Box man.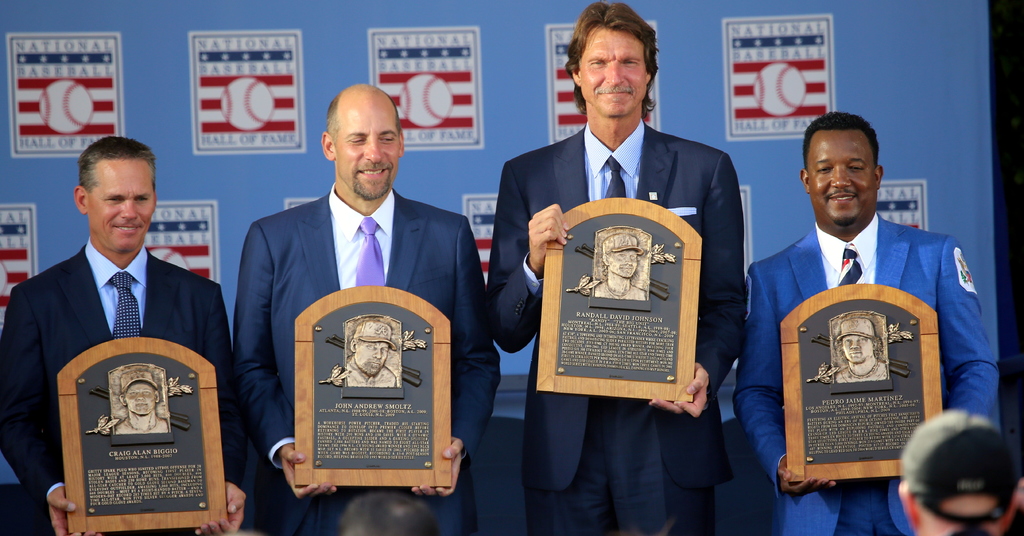
bbox(4, 136, 266, 535).
